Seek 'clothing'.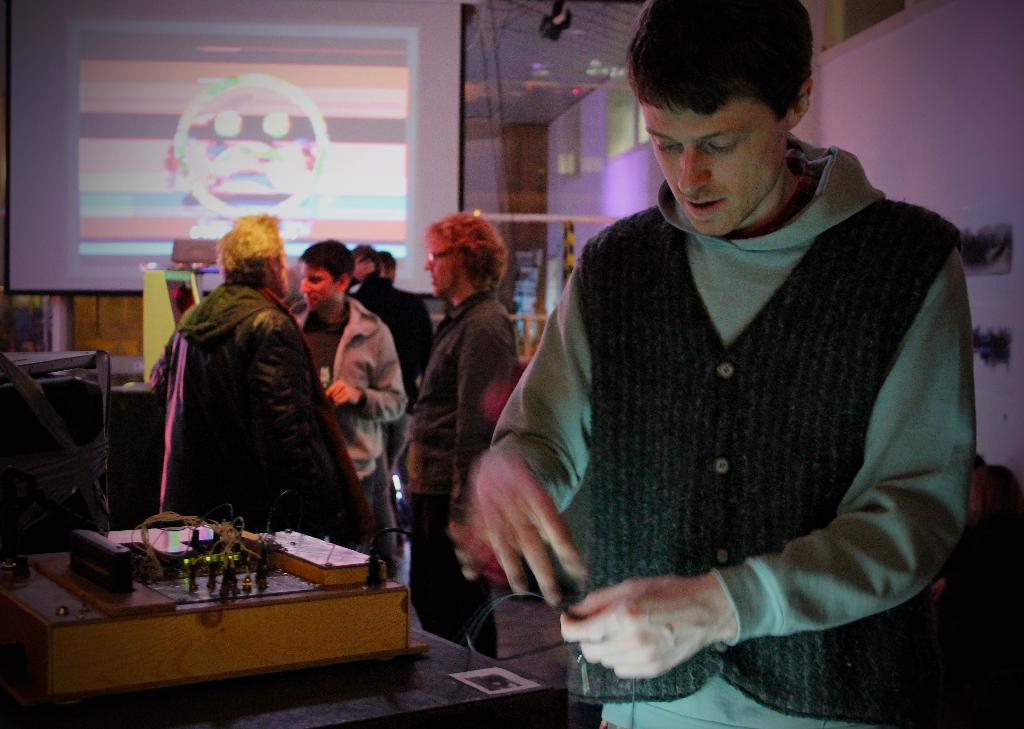
<region>340, 268, 424, 395</region>.
